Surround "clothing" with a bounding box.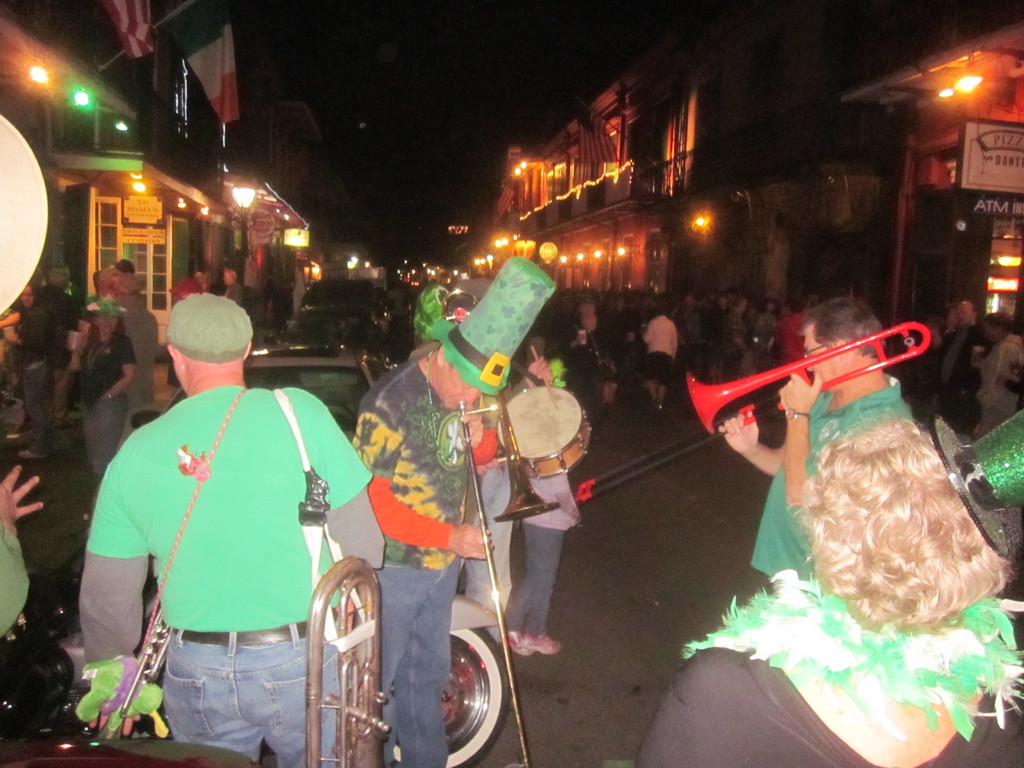
[left=352, top=356, right=498, bottom=573].
